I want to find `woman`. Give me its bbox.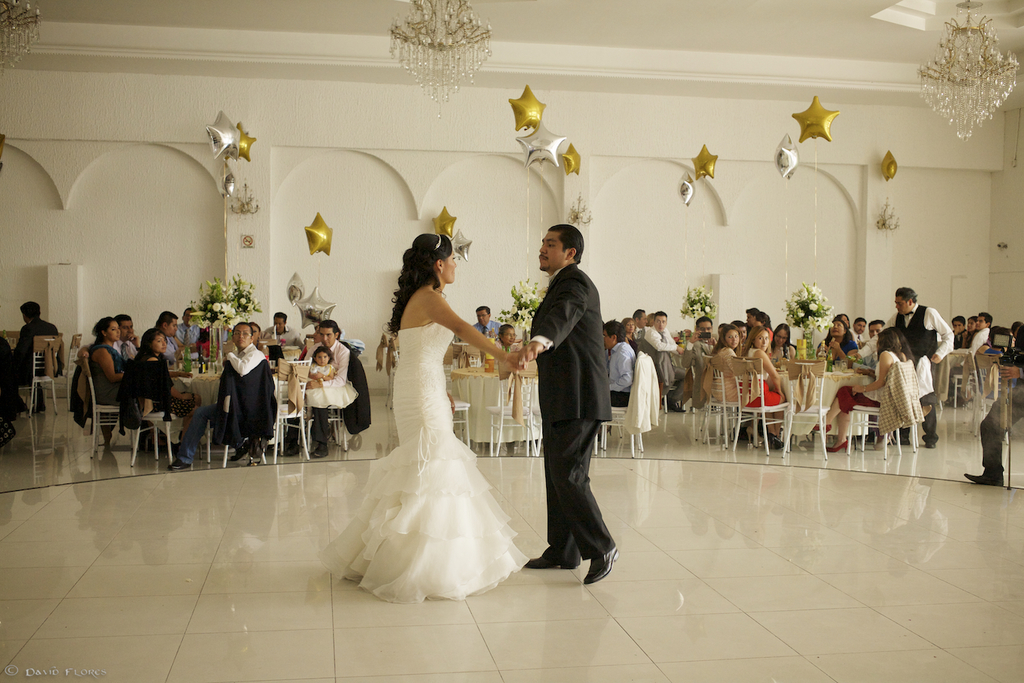
(left=91, top=317, right=122, bottom=404).
